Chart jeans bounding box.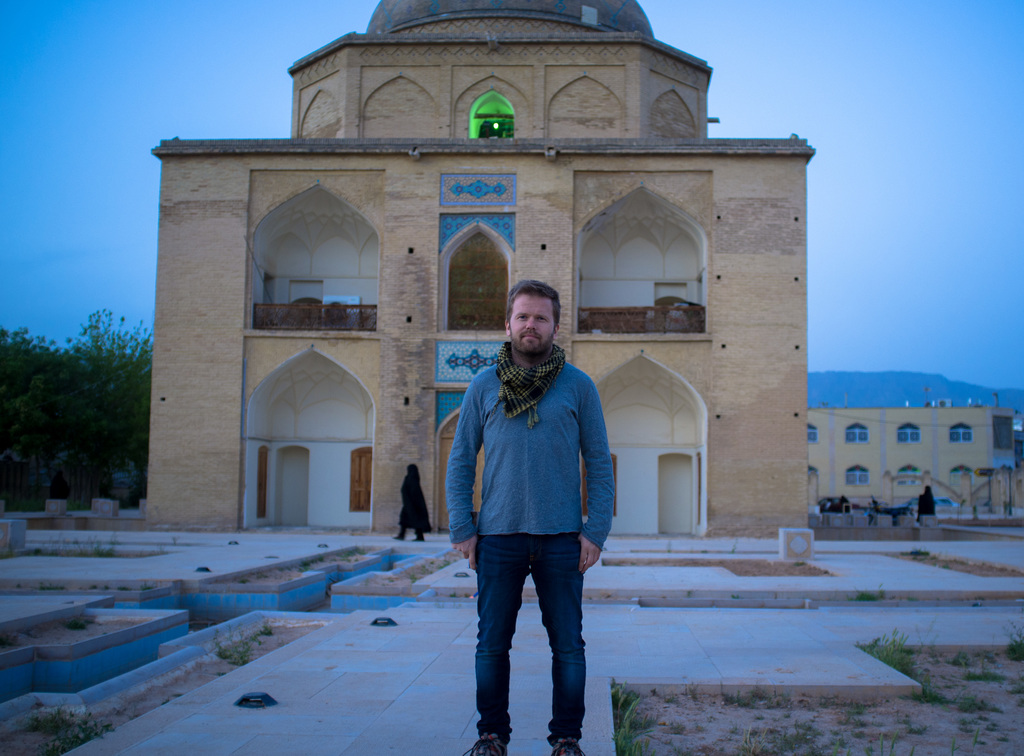
Charted: rect(464, 538, 595, 720).
